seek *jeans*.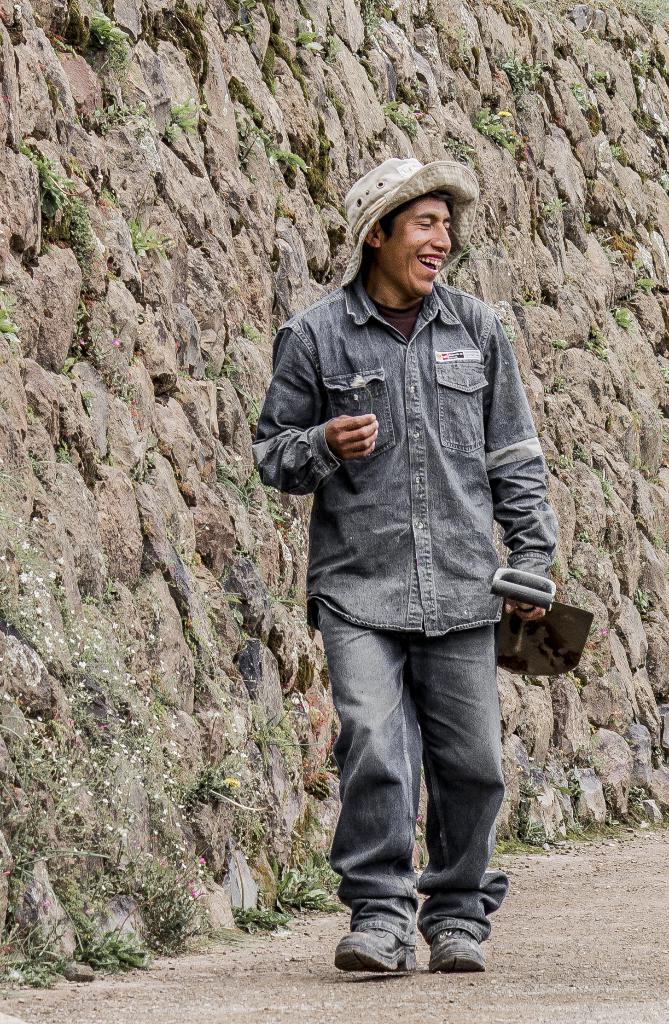
[320, 620, 529, 874].
